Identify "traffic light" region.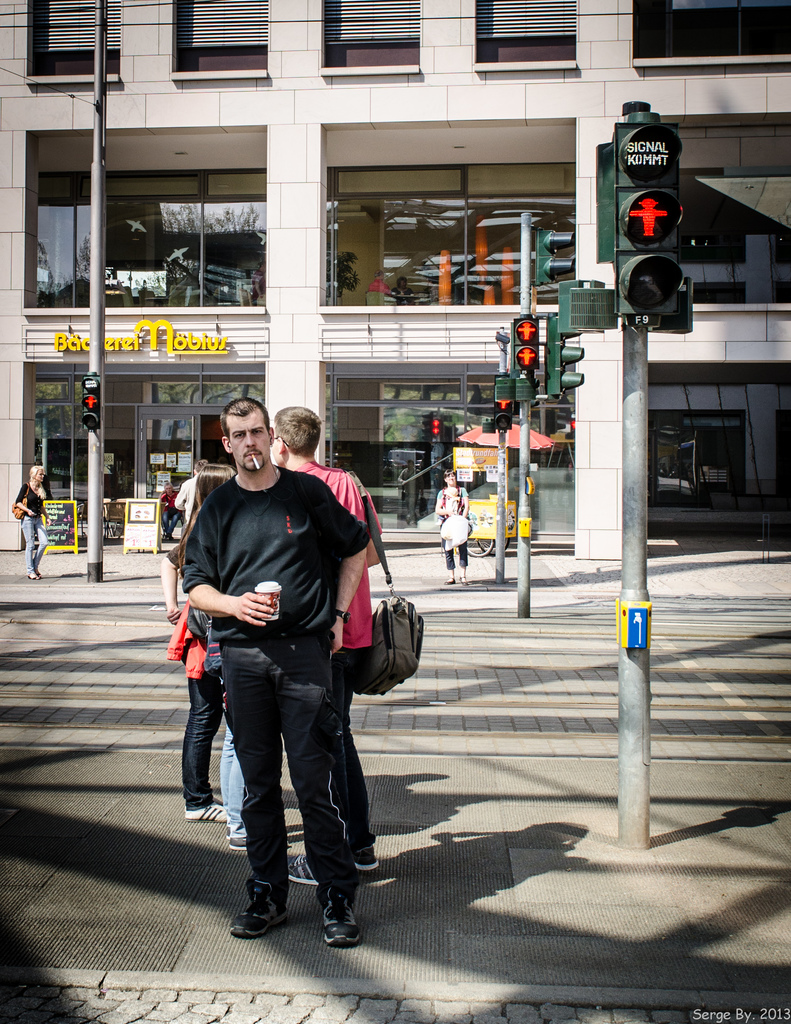
Region: 82/374/99/432.
